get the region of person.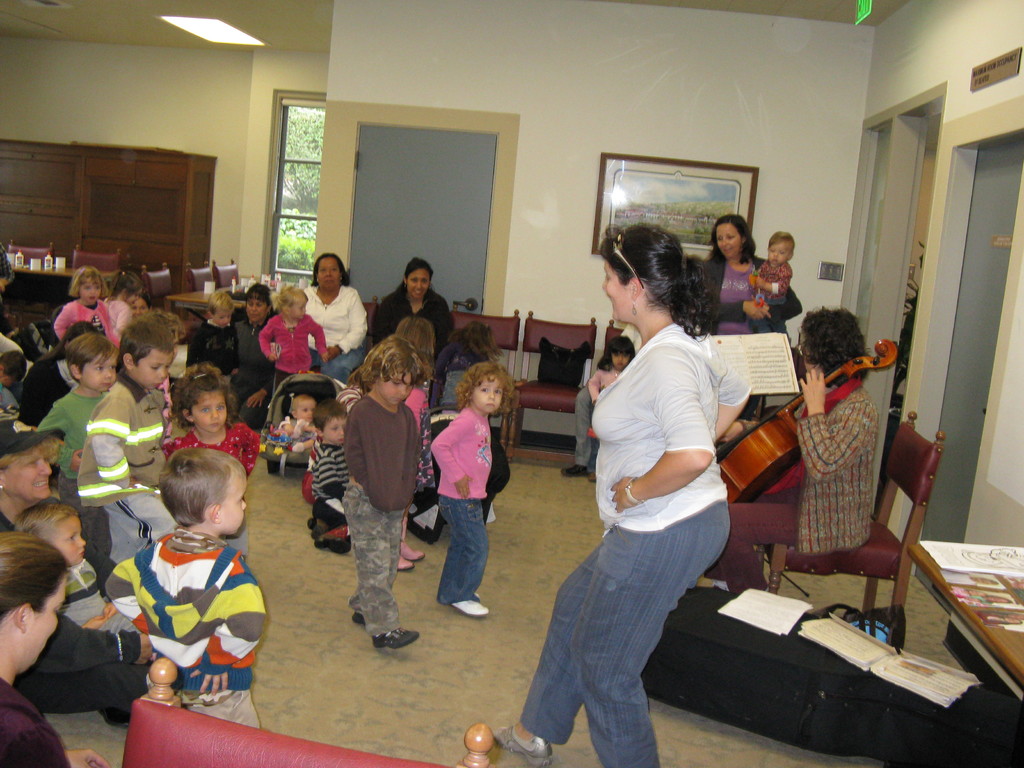
<region>585, 332, 631, 408</region>.
